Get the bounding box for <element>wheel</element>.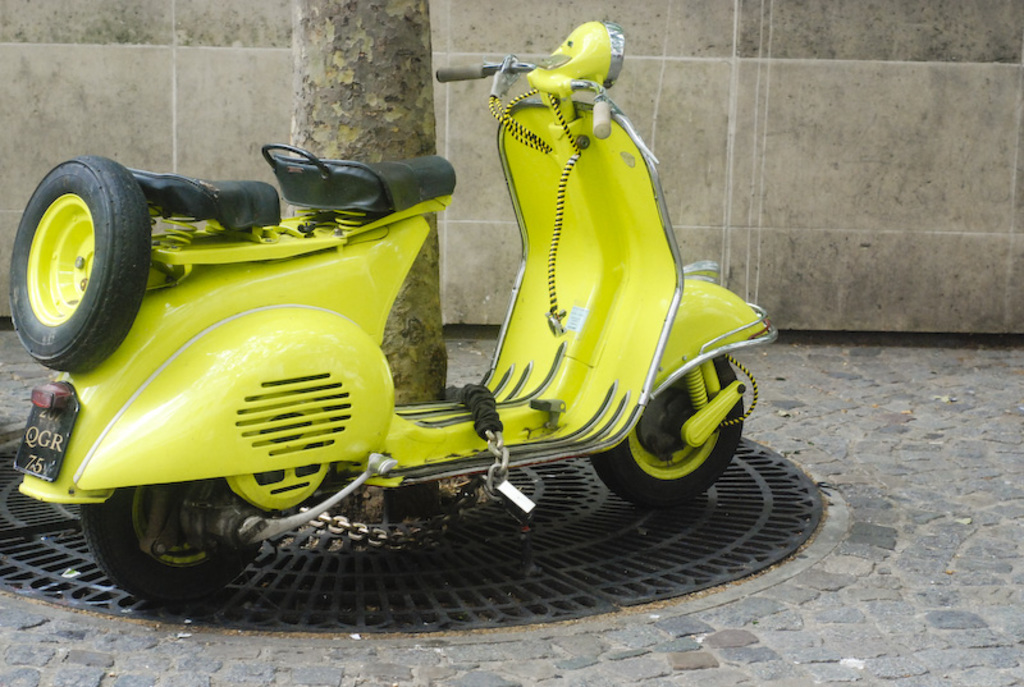
(9, 152, 155, 368).
